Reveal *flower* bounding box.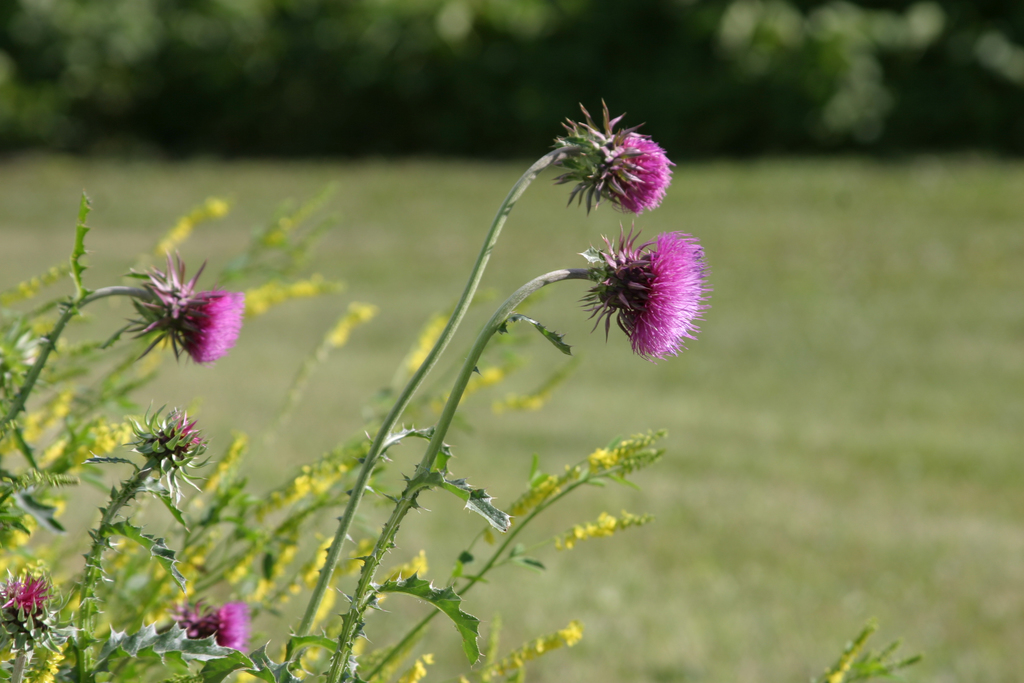
Revealed: select_region(180, 591, 253, 644).
